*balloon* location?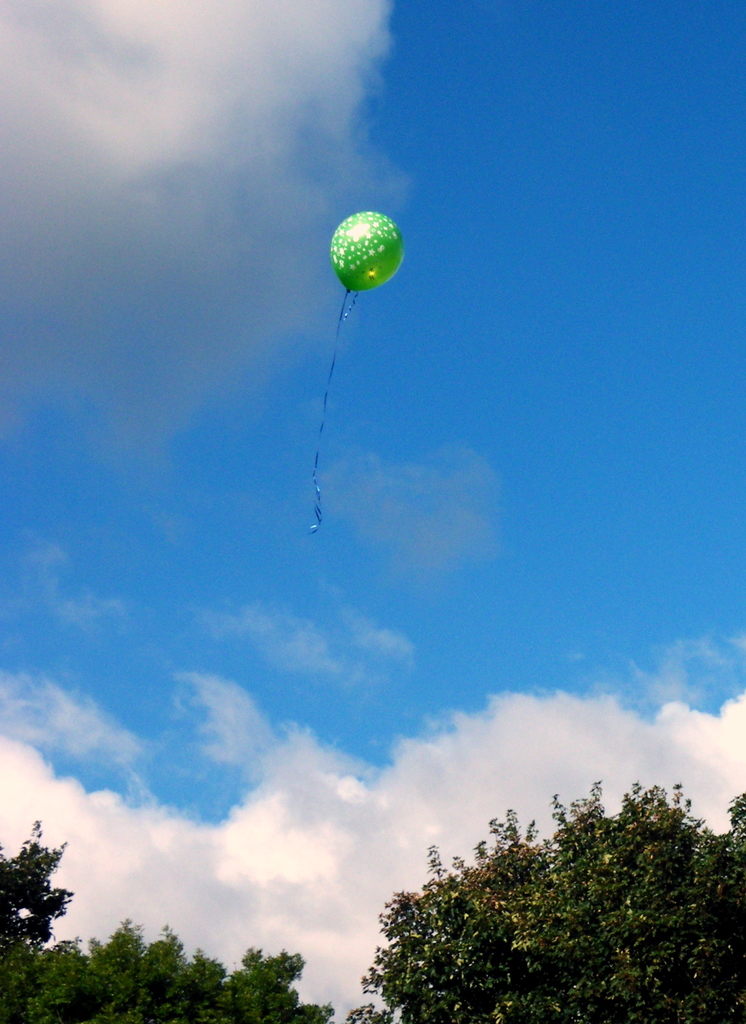
bbox=(330, 212, 405, 292)
